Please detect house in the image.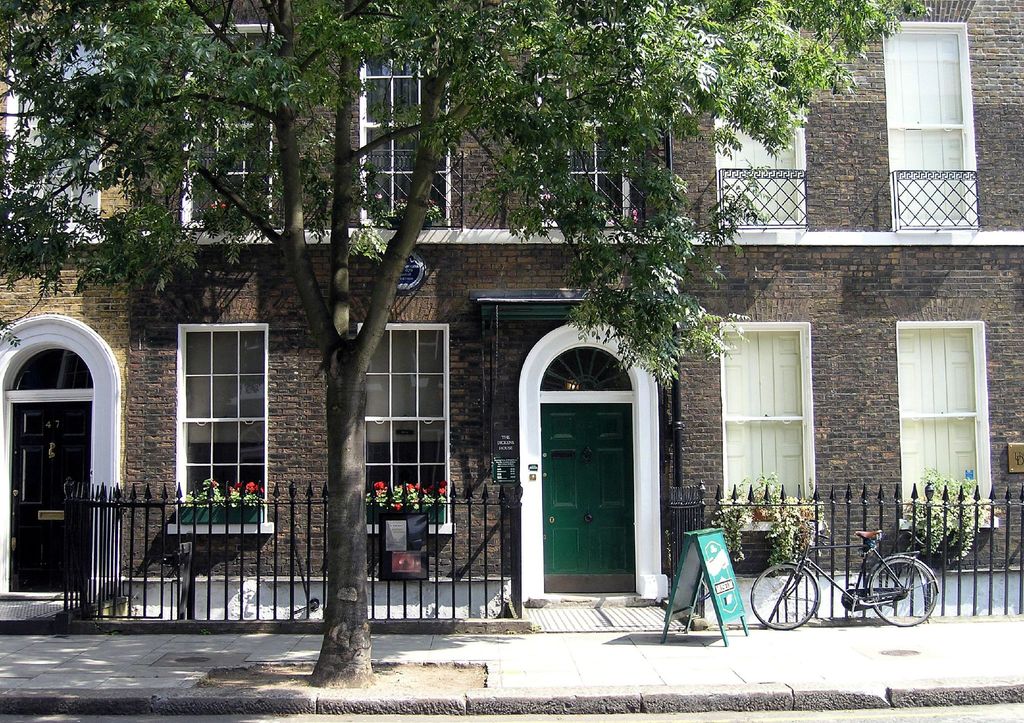
bbox=[0, 1, 1023, 634].
